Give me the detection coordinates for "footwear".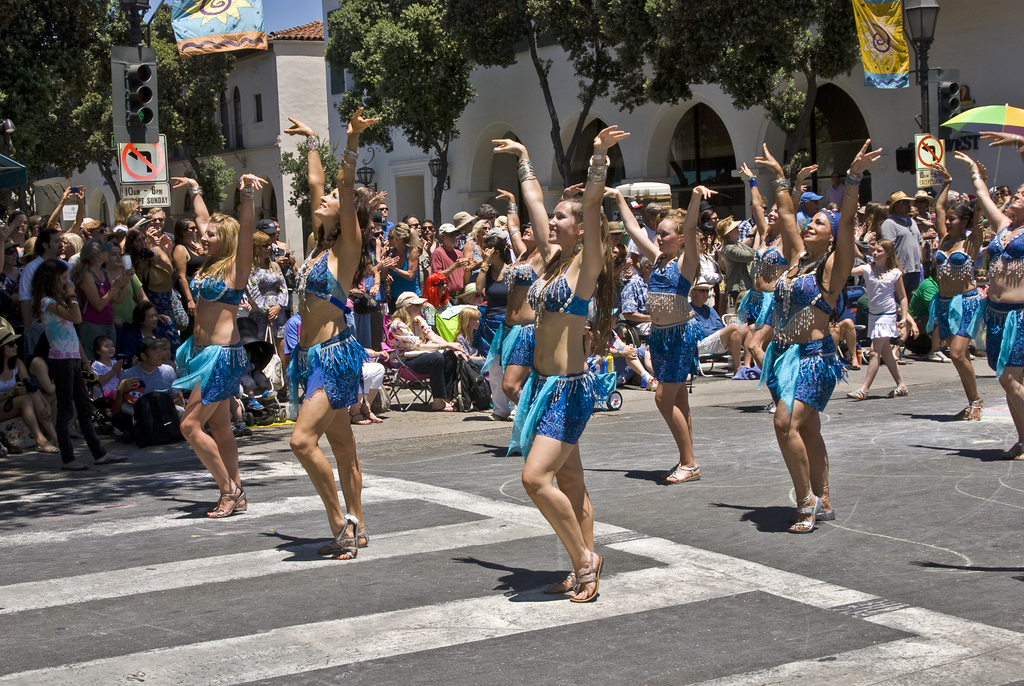
[63,461,88,473].
